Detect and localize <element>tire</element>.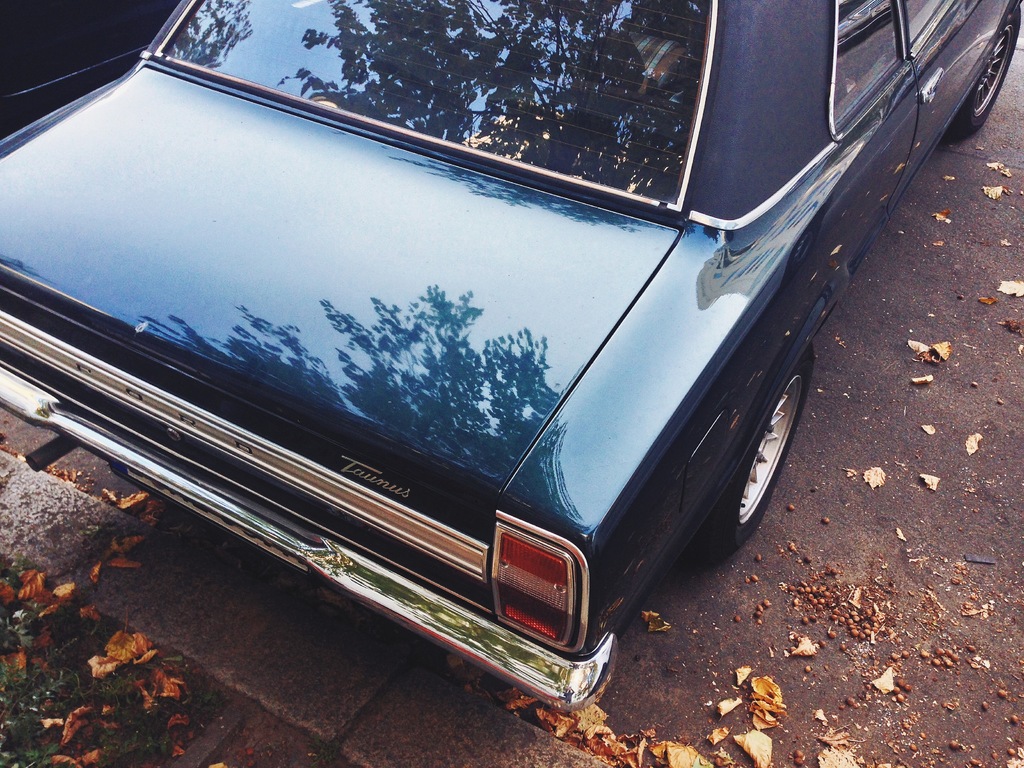
Localized at l=944, t=5, r=1023, b=140.
